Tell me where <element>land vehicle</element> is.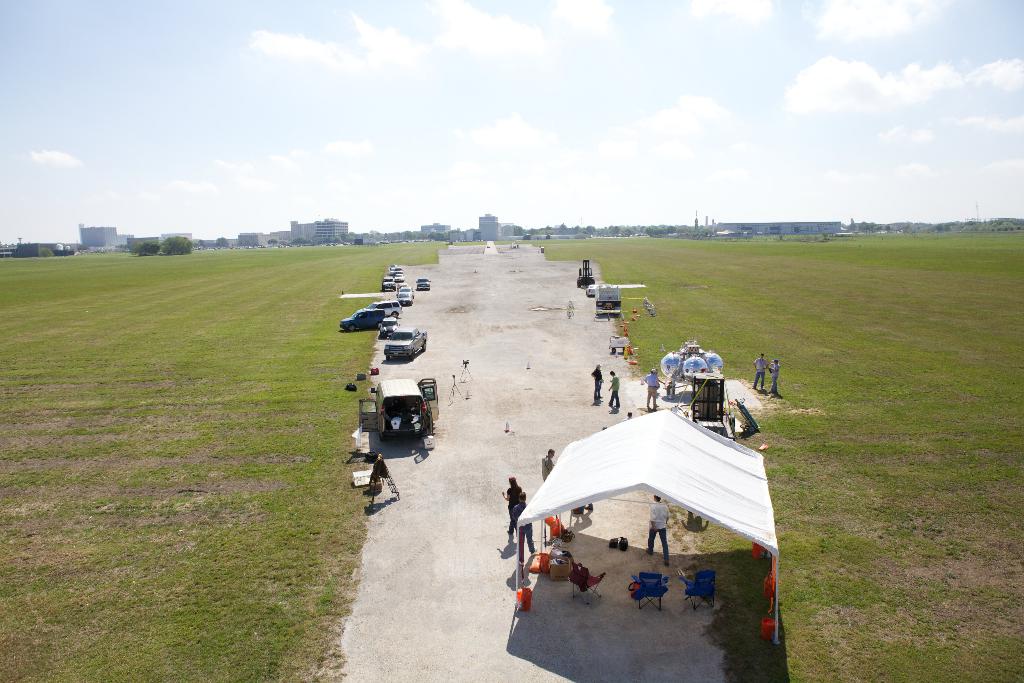
<element>land vehicle</element> is at region(400, 300, 410, 302).
